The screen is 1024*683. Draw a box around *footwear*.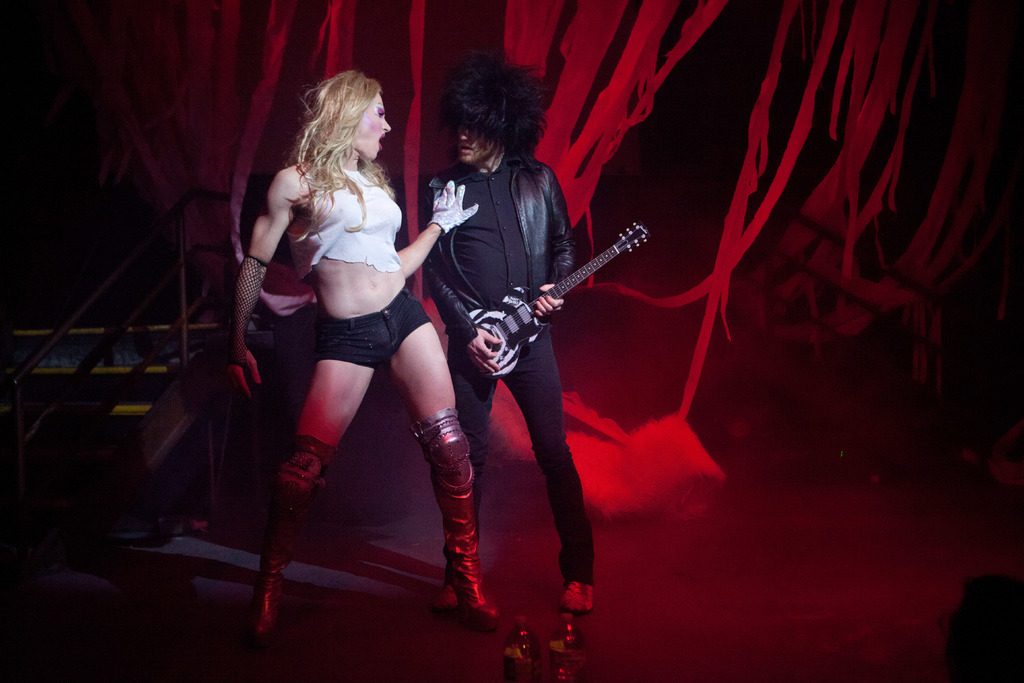
(x1=429, y1=409, x2=493, y2=626).
